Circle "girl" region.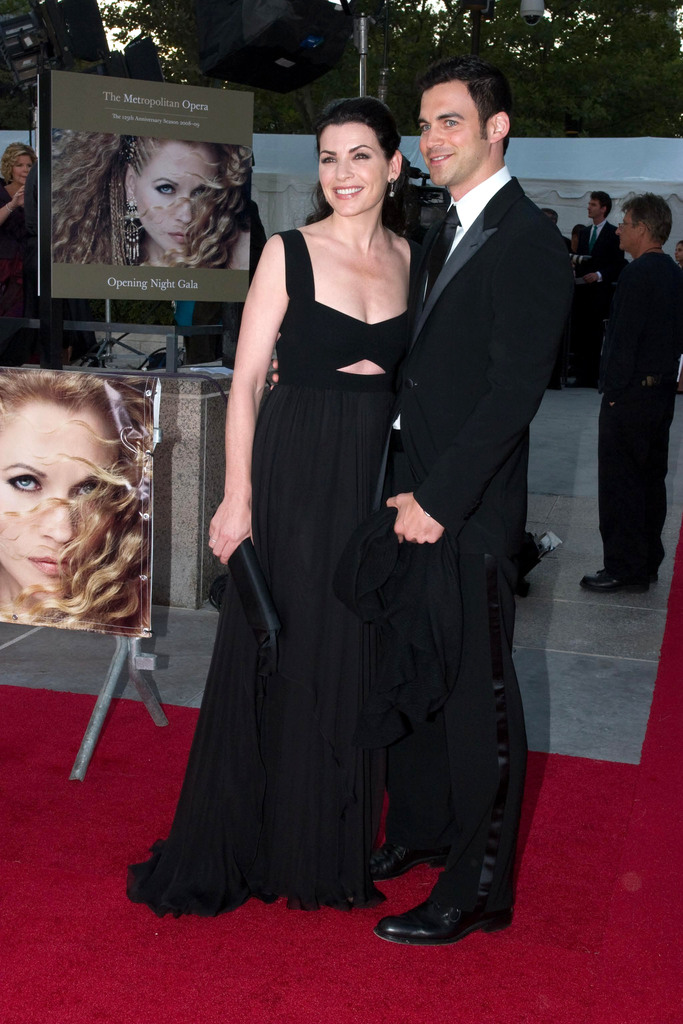
Region: [0,365,151,643].
